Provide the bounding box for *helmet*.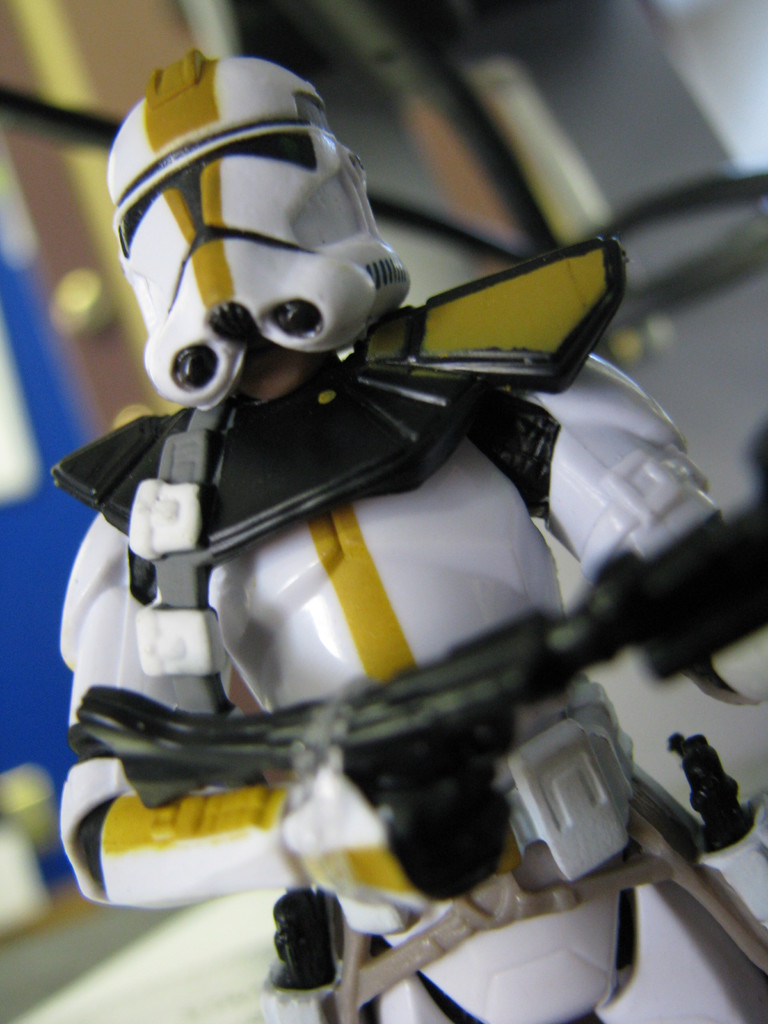
l=129, t=72, r=496, b=409.
